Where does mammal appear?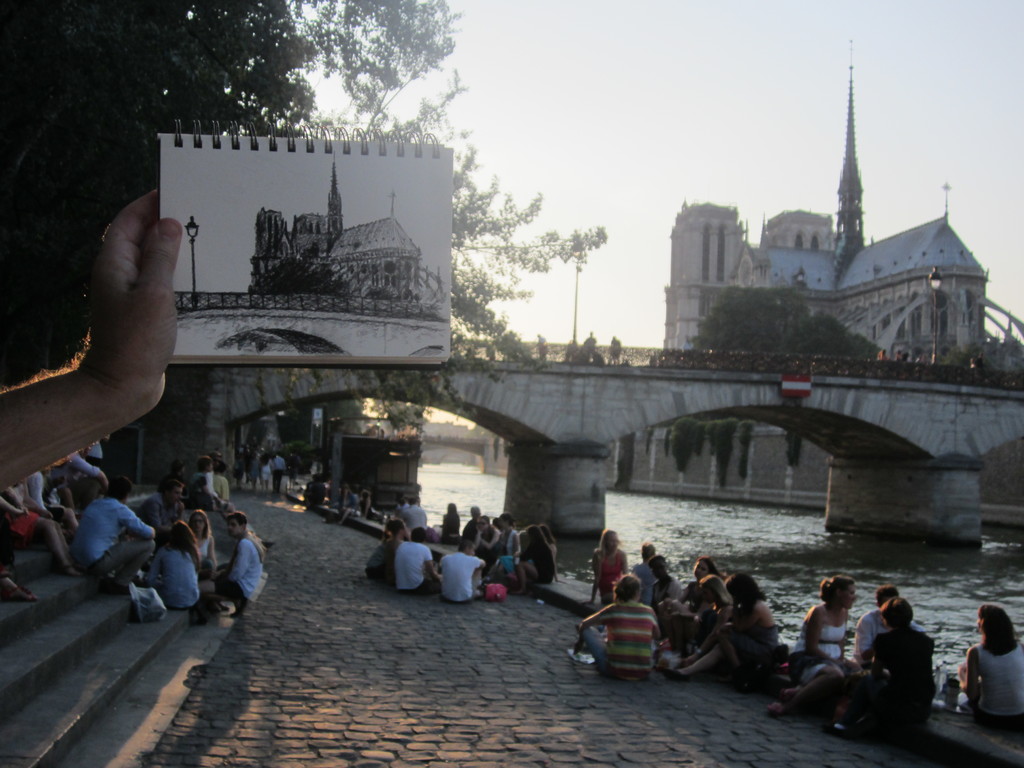
Appears at {"left": 848, "top": 585, "right": 901, "bottom": 659}.
